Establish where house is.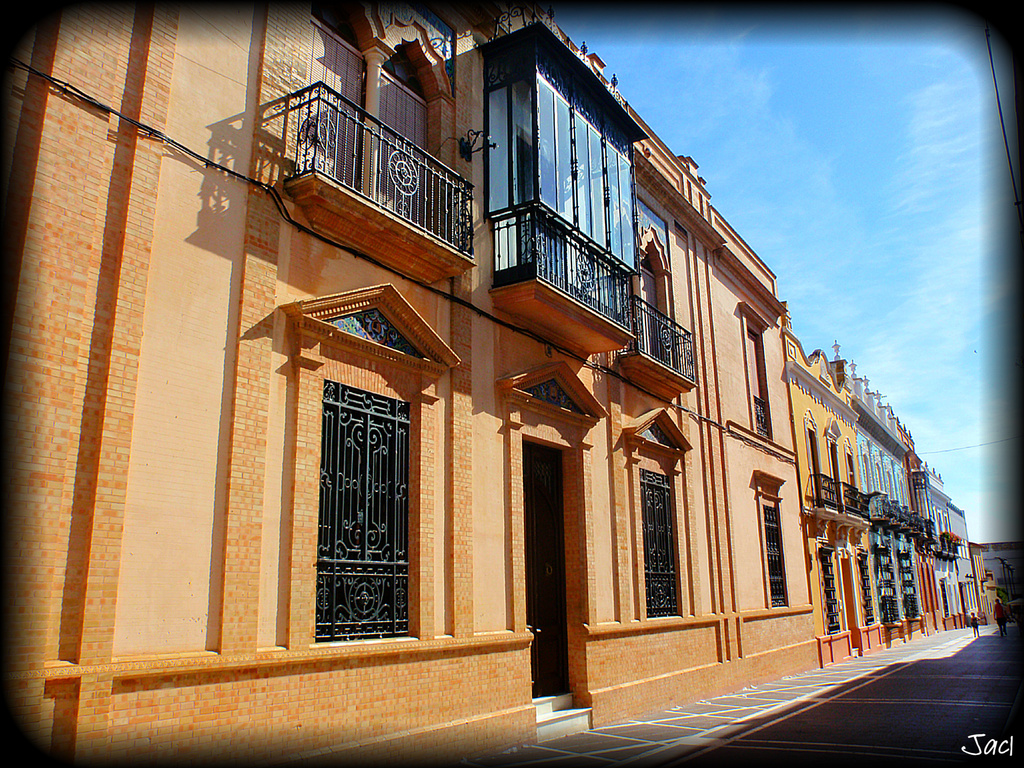
Established at box(988, 544, 1014, 628).
